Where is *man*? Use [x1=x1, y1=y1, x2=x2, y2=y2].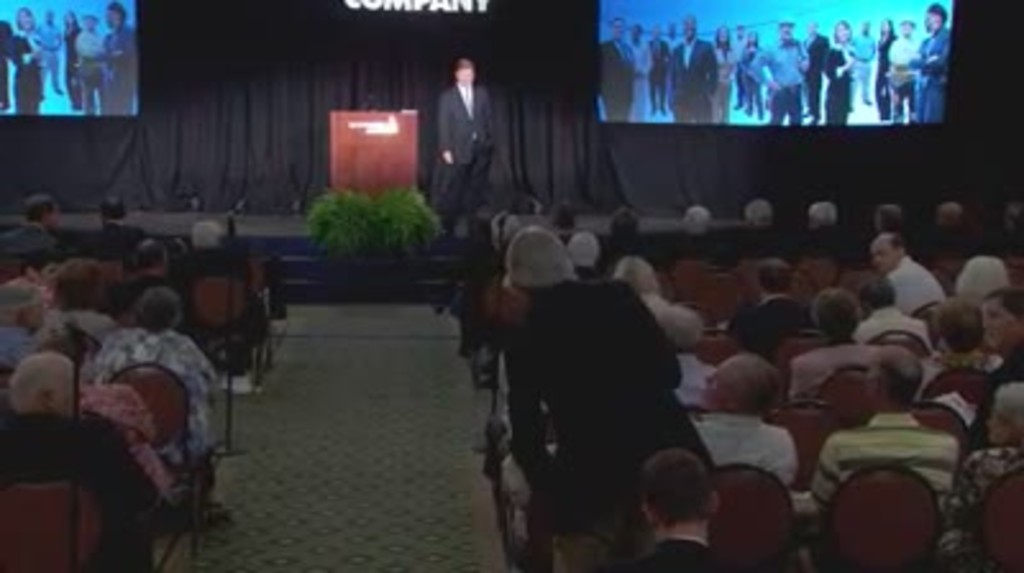
[x1=10, y1=192, x2=74, y2=253].
